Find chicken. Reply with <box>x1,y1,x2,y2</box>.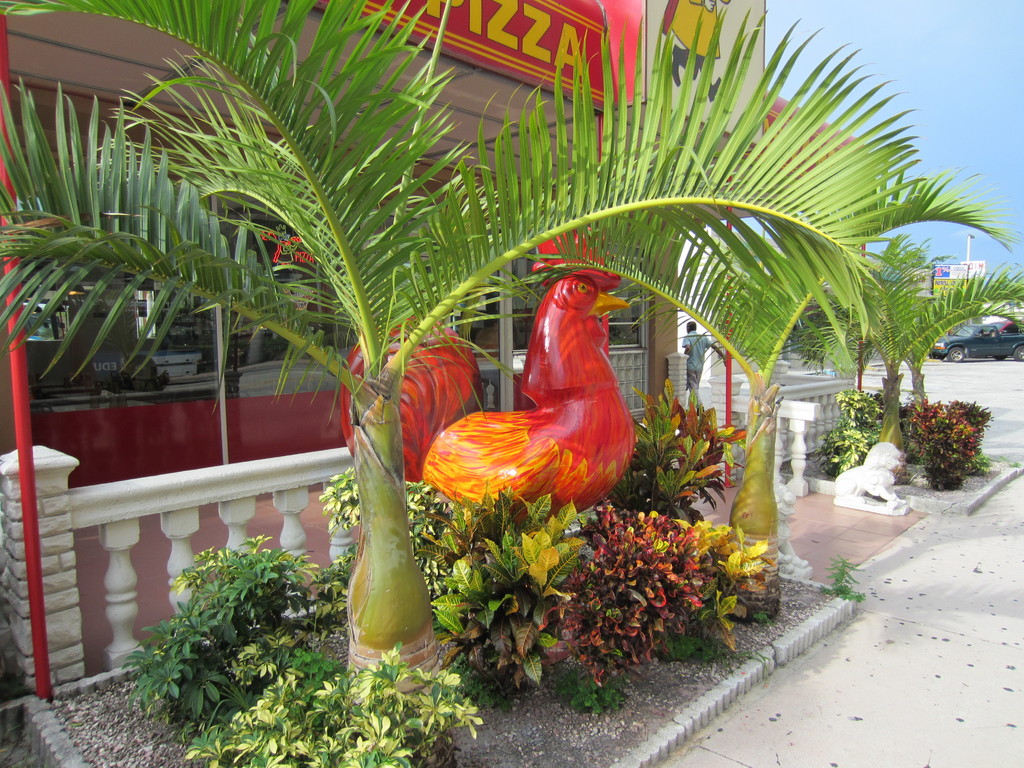
<box>412,257,674,522</box>.
